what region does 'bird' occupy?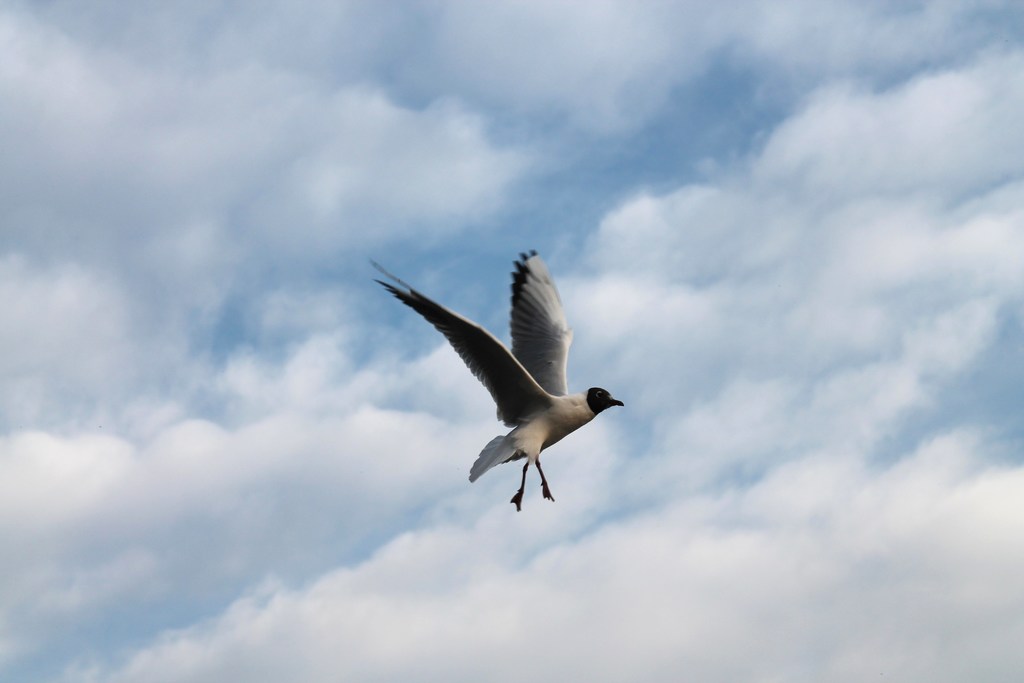
(385,269,625,518).
